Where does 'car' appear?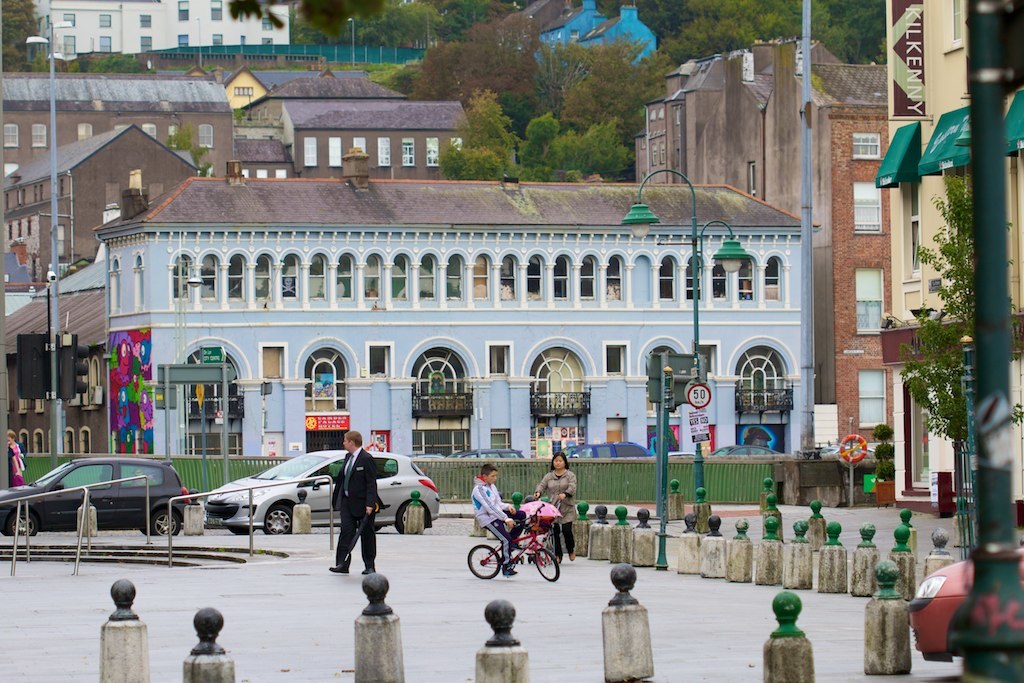
Appears at 910,539,1023,661.
